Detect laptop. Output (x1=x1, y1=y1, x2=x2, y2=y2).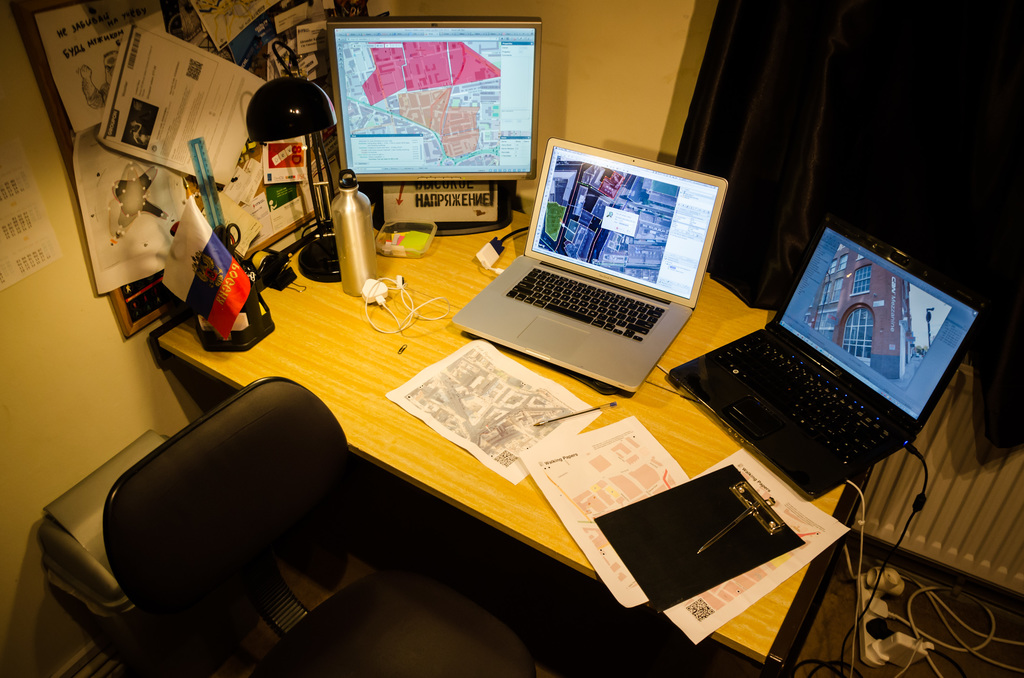
(x1=455, y1=137, x2=726, y2=392).
